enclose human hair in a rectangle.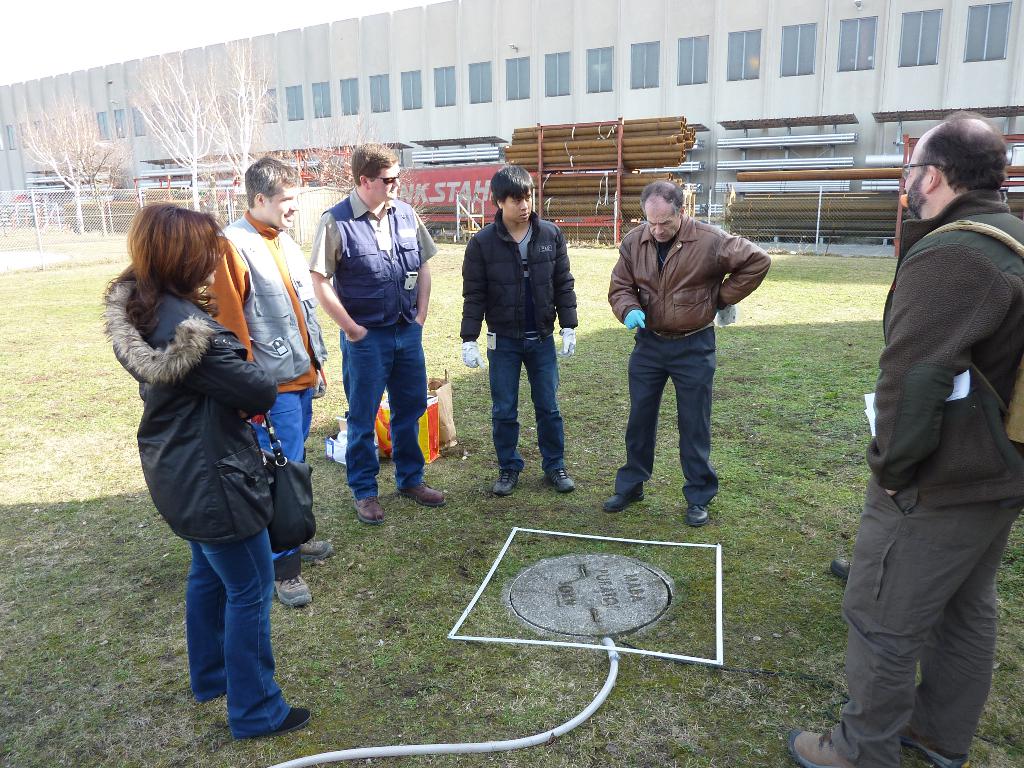
[x1=346, y1=138, x2=399, y2=188].
